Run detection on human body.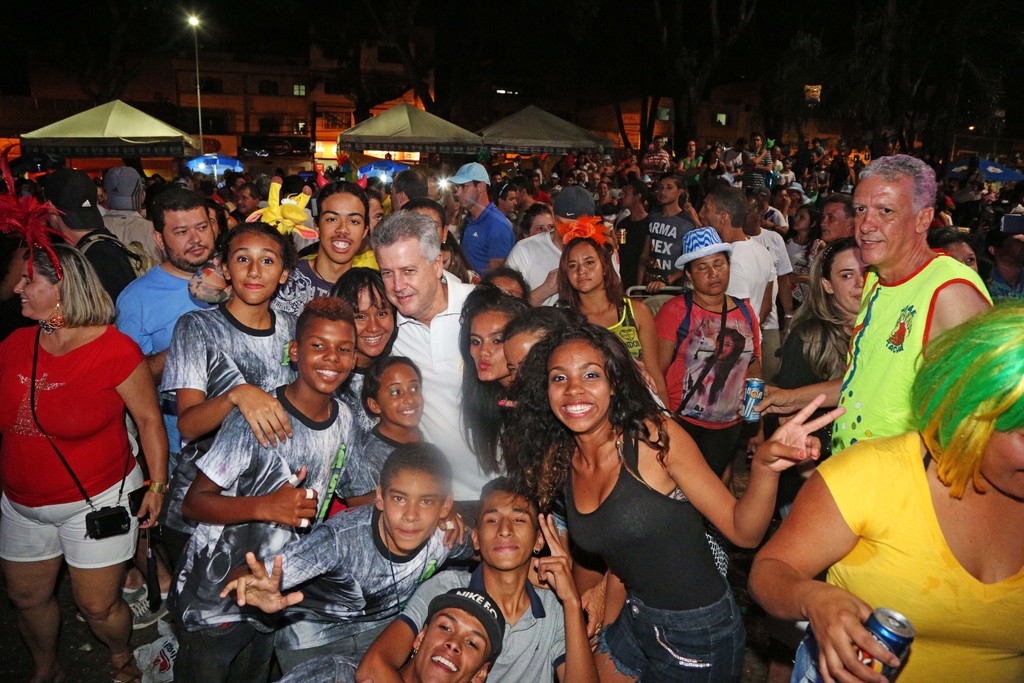
Result: 163/293/298/572.
